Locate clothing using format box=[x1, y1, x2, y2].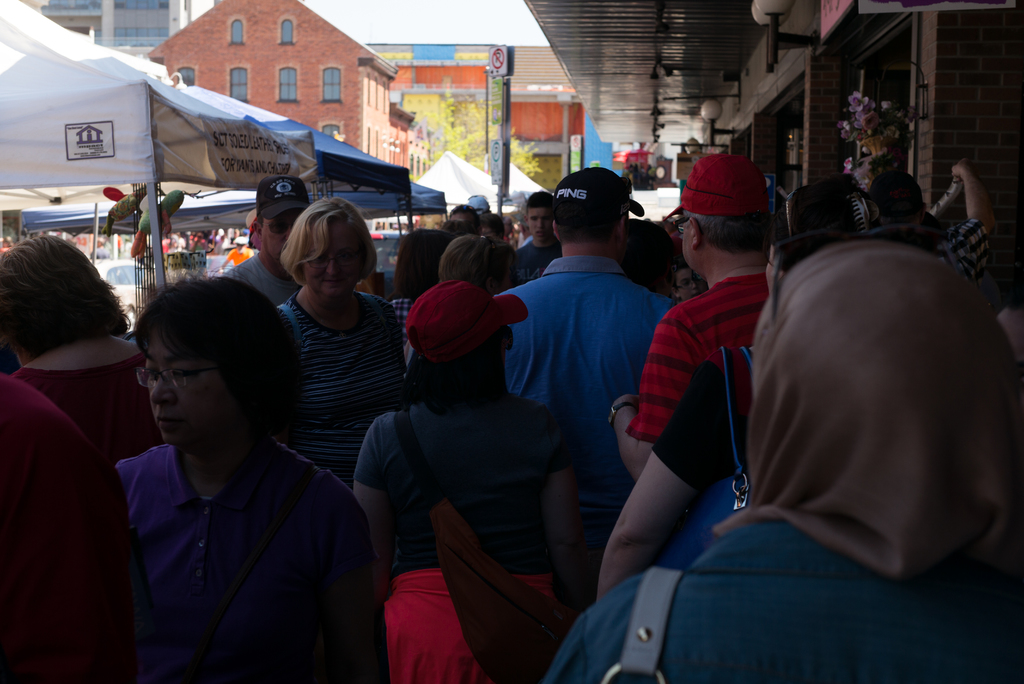
box=[212, 234, 318, 309].
